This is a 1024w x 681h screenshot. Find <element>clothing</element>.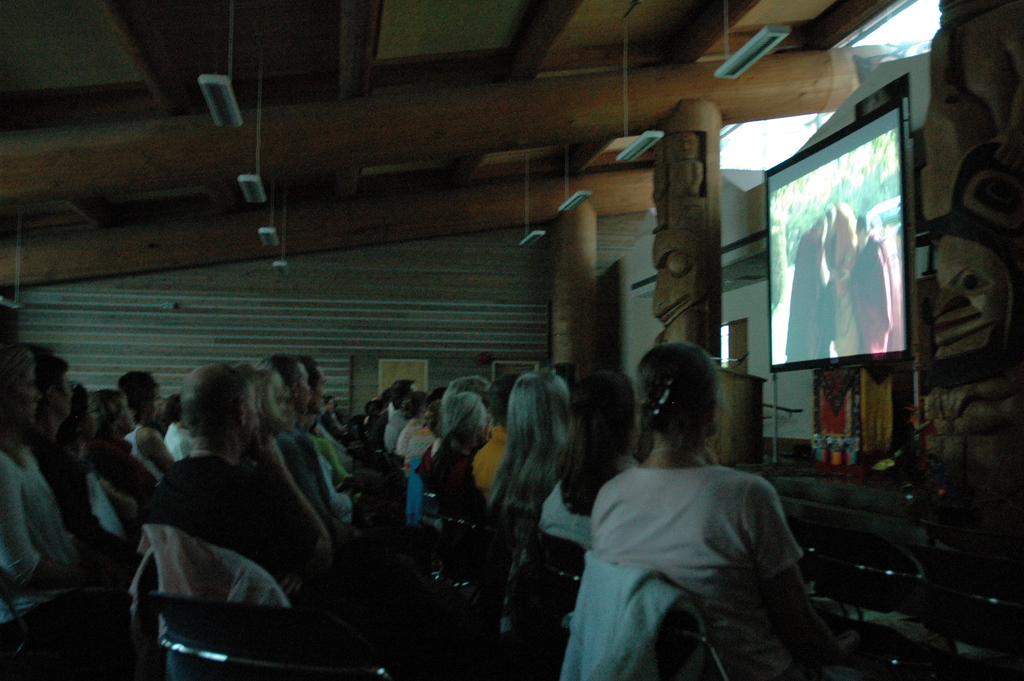
Bounding box: (left=591, top=458, right=806, bottom=680).
